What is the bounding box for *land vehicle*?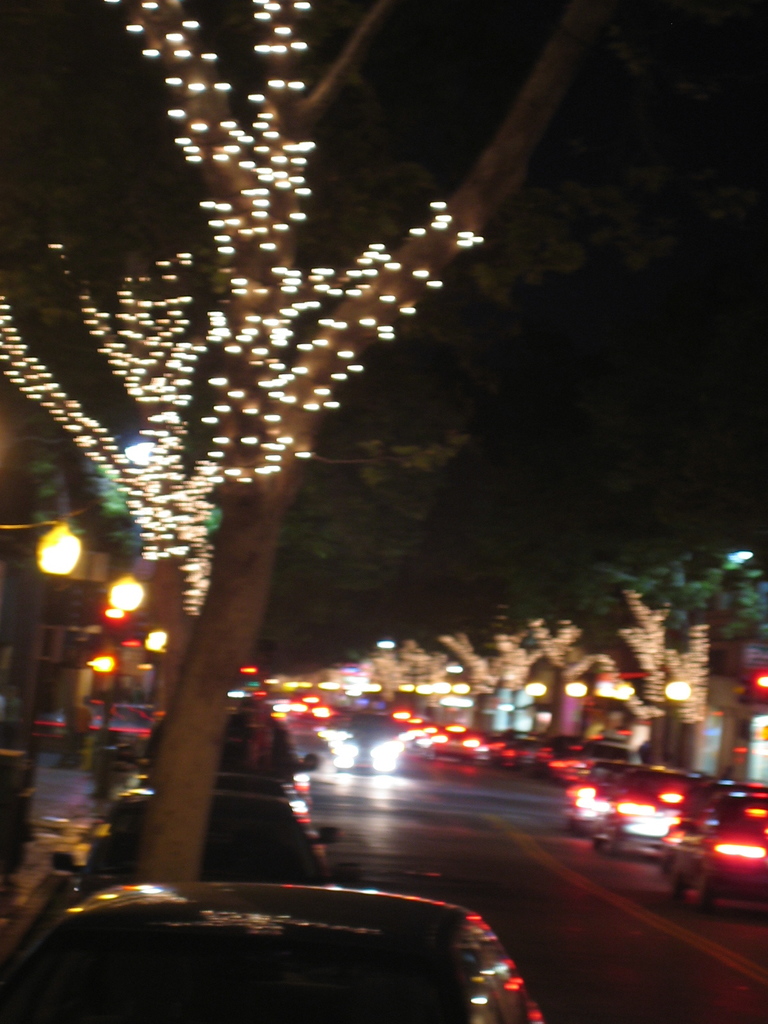
<region>633, 762, 703, 786</region>.
